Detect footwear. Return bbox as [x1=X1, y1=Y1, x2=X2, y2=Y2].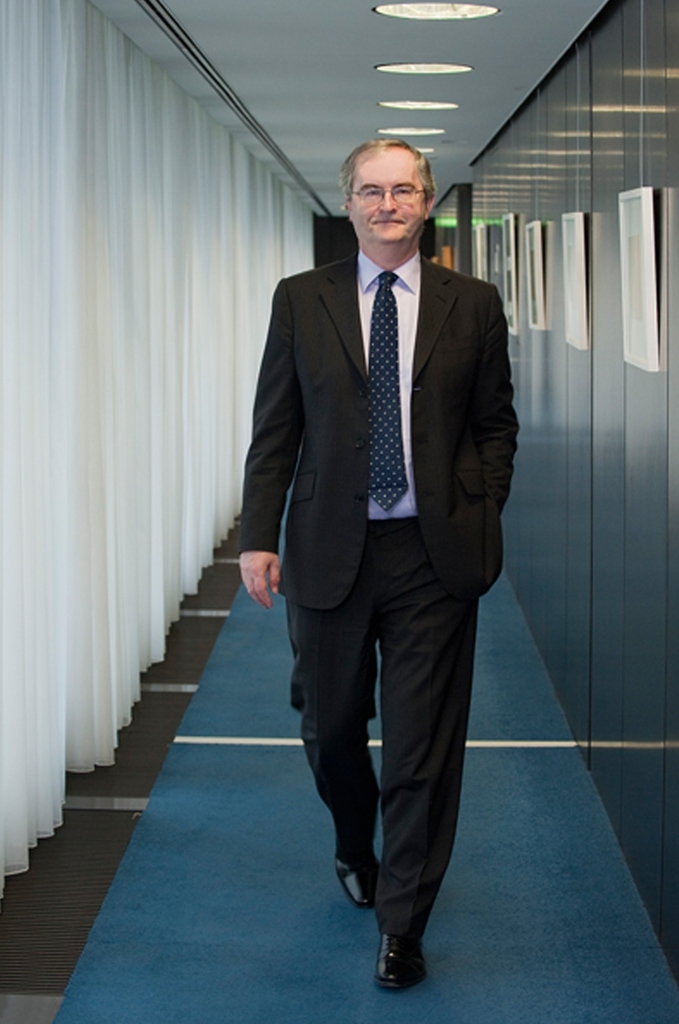
[x1=368, y1=935, x2=437, y2=1000].
